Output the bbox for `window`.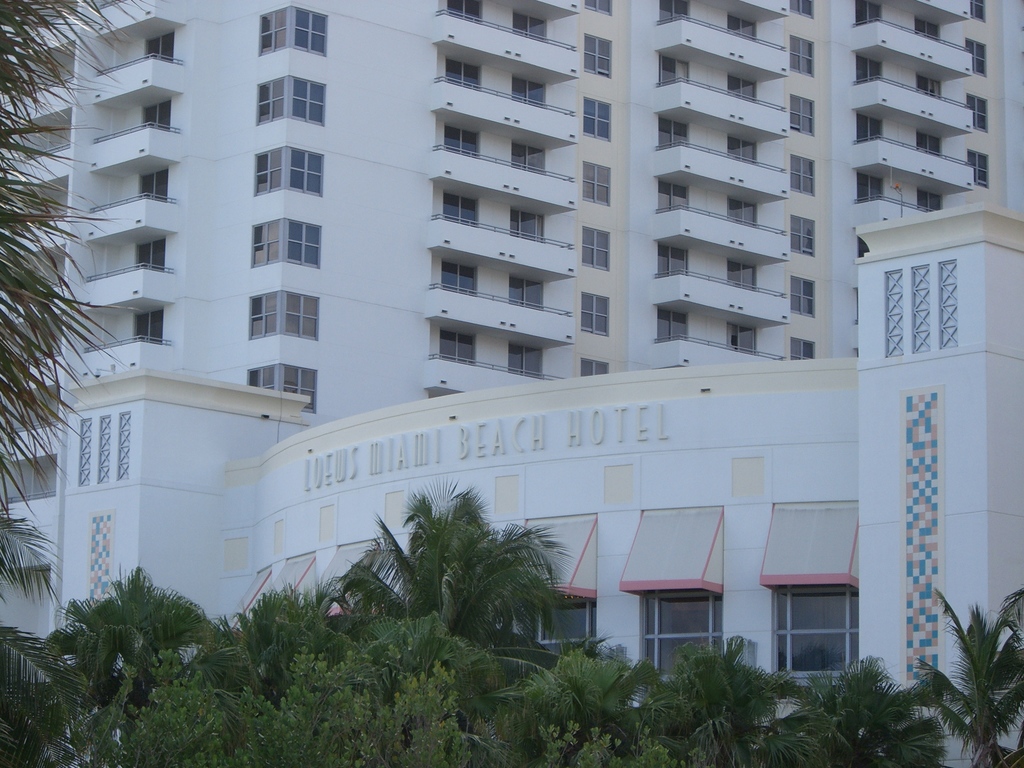
bbox=(970, 151, 991, 184).
